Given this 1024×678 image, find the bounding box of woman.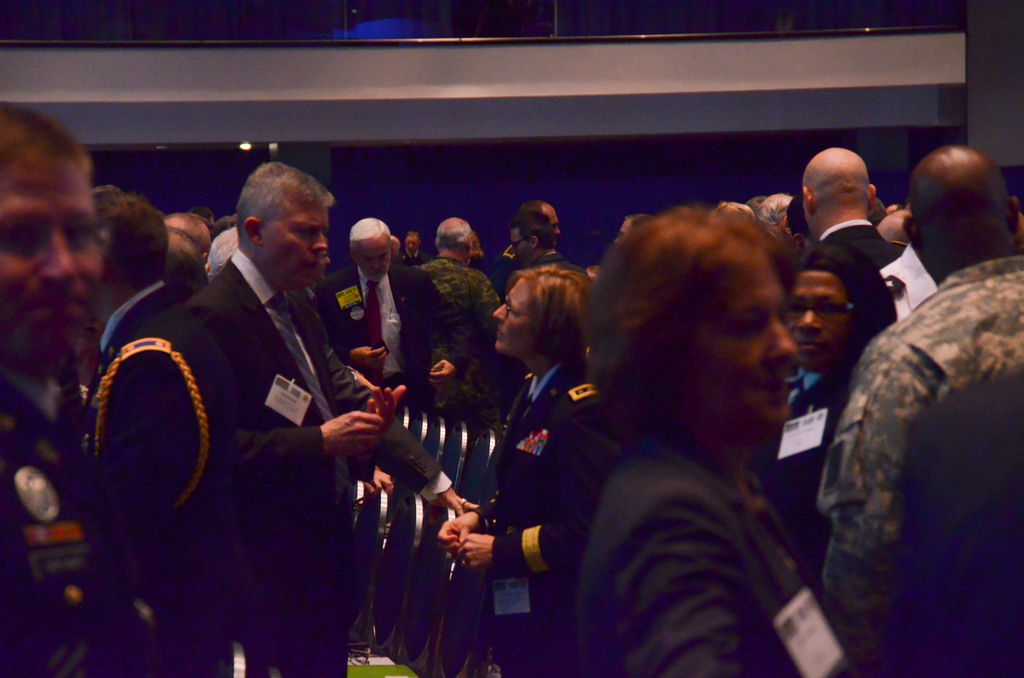
bbox(555, 207, 850, 677).
